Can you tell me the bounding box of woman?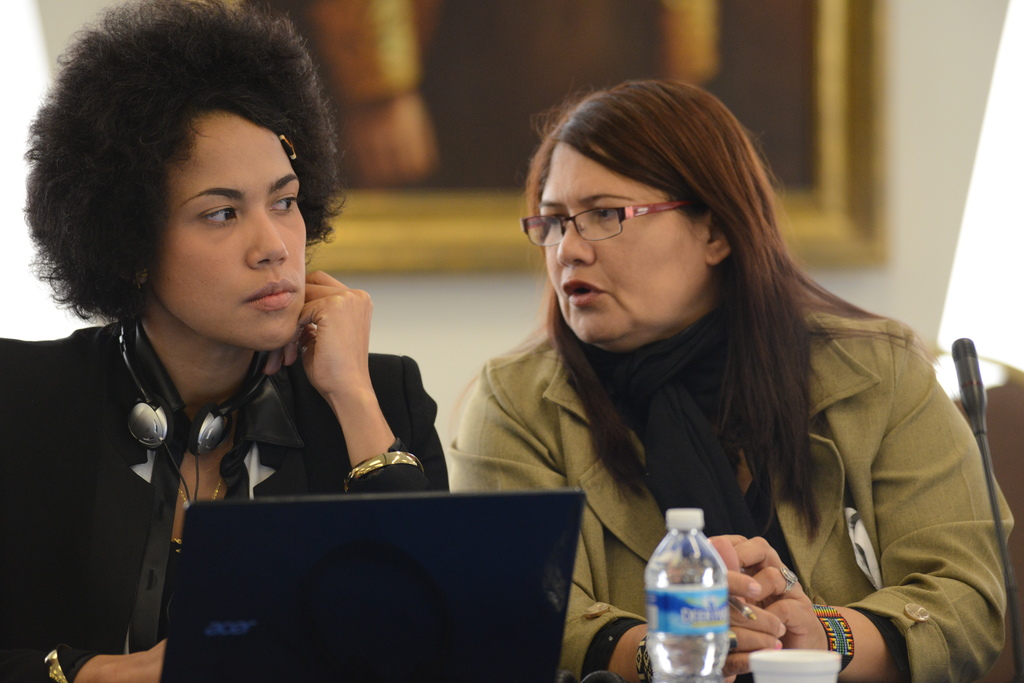
(382, 95, 951, 648).
